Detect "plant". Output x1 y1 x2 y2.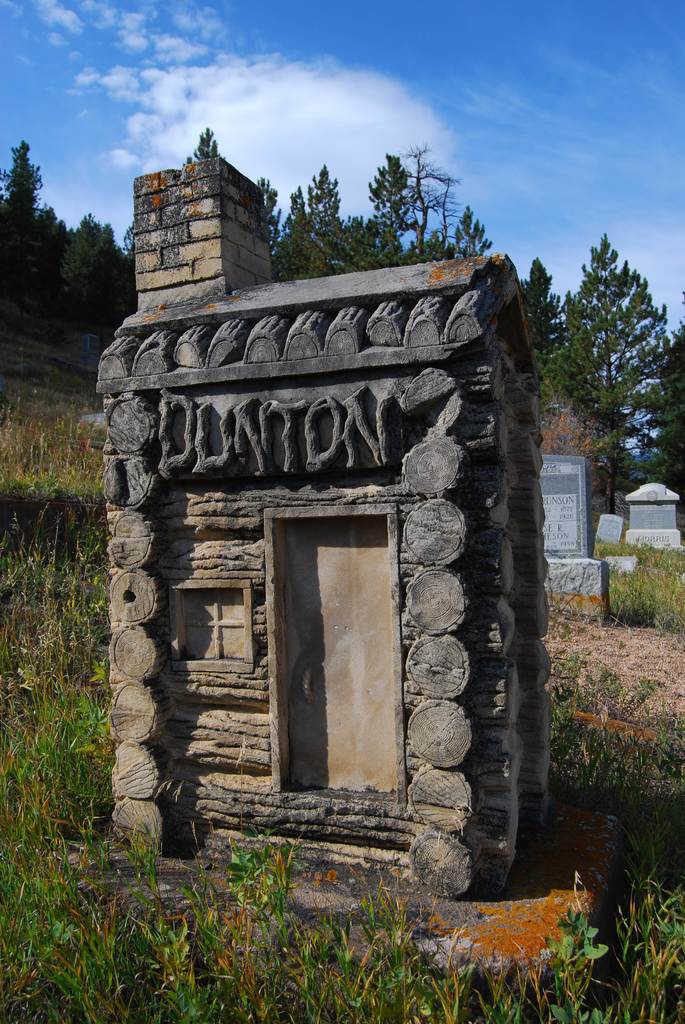
233 826 314 1015.
